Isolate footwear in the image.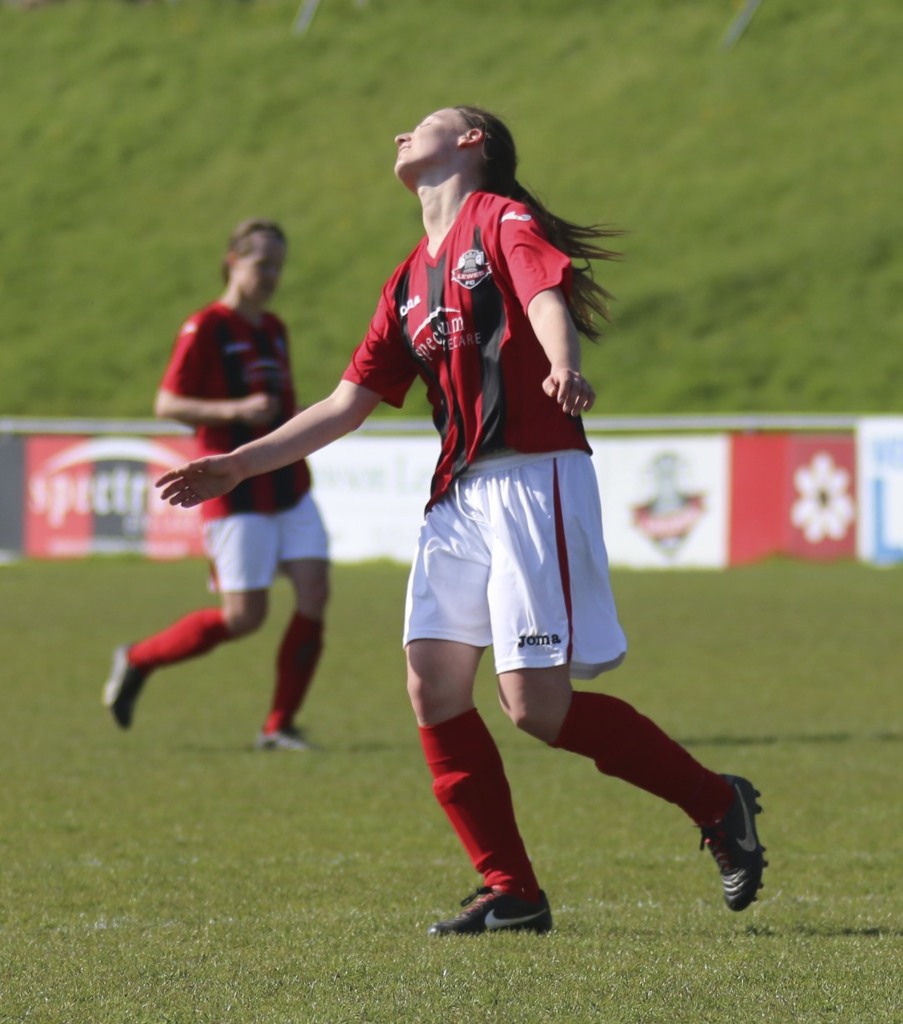
Isolated region: 98, 642, 147, 728.
